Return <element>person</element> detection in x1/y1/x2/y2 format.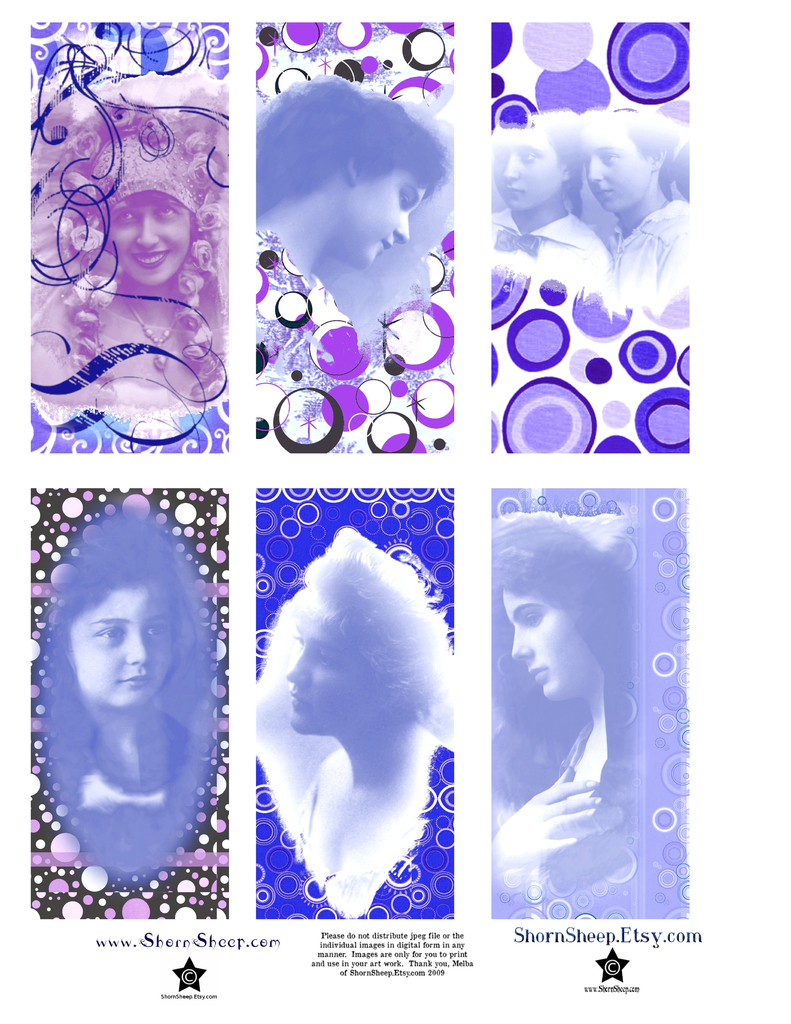
491/116/624/308.
